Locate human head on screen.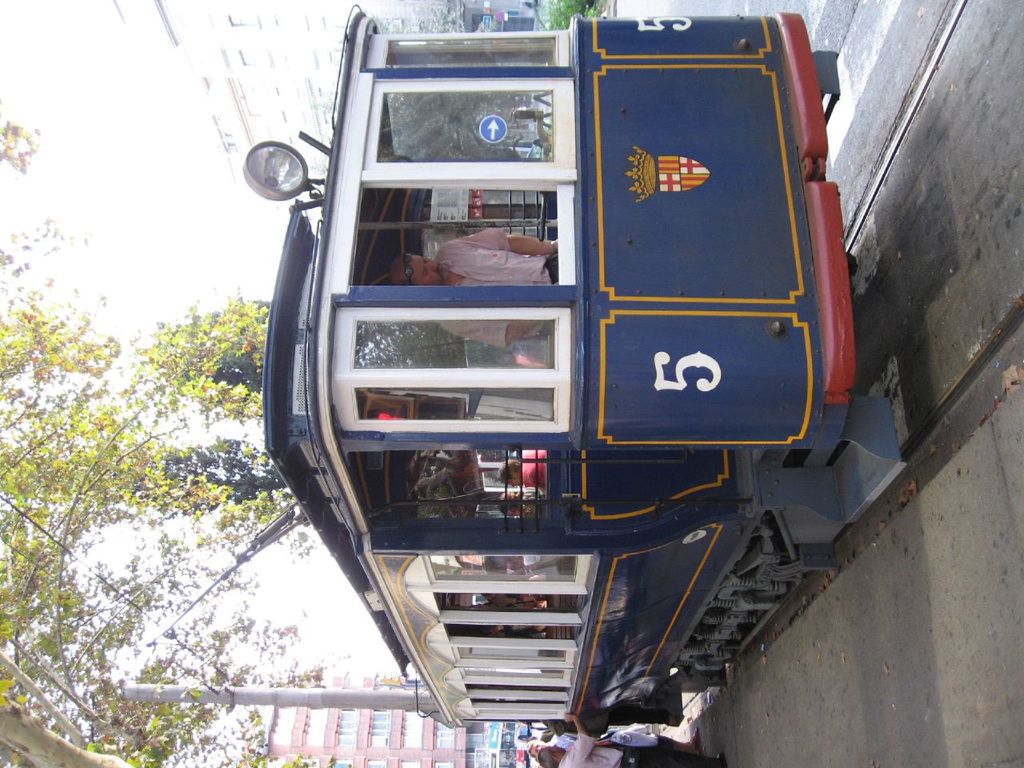
On screen at locate(525, 738, 549, 759).
